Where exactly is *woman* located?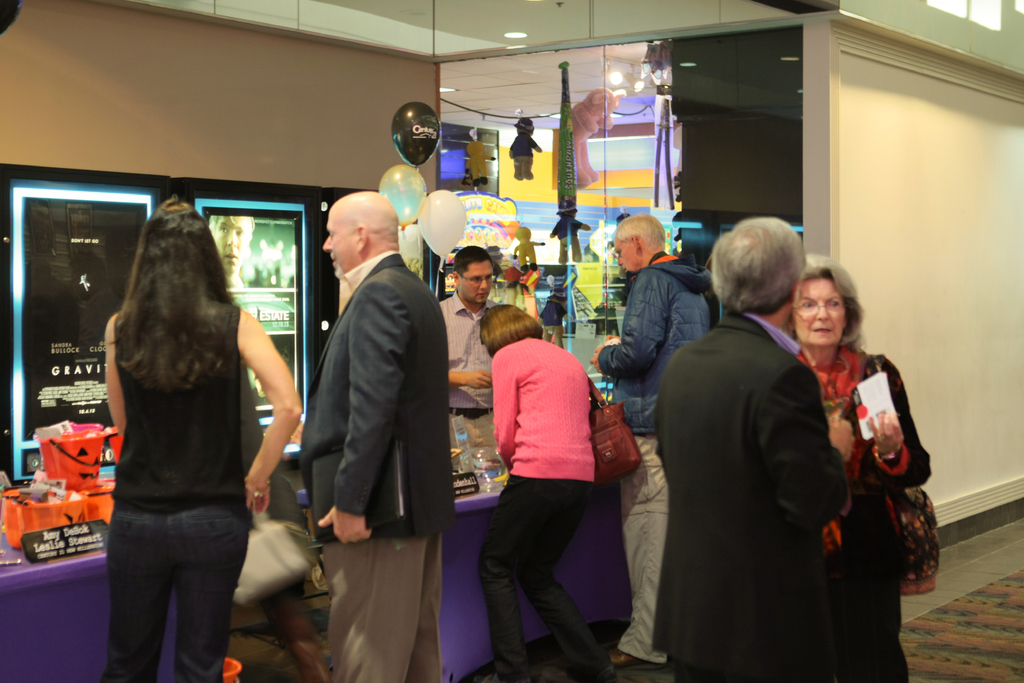
Its bounding box is (470,299,616,682).
